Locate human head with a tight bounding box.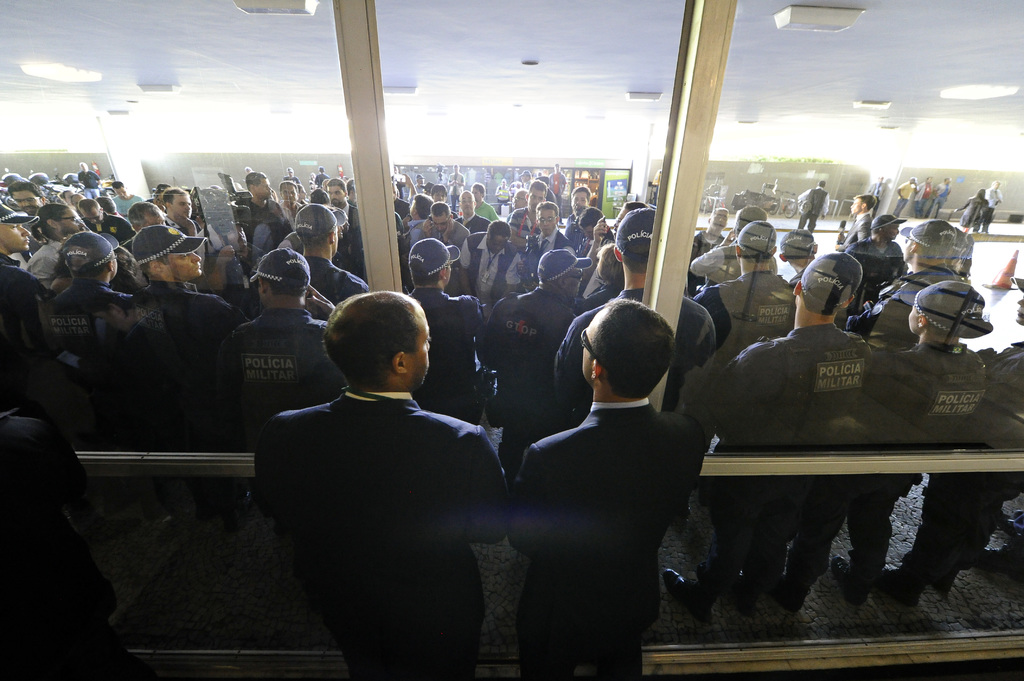
[454, 165, 461, 175].
